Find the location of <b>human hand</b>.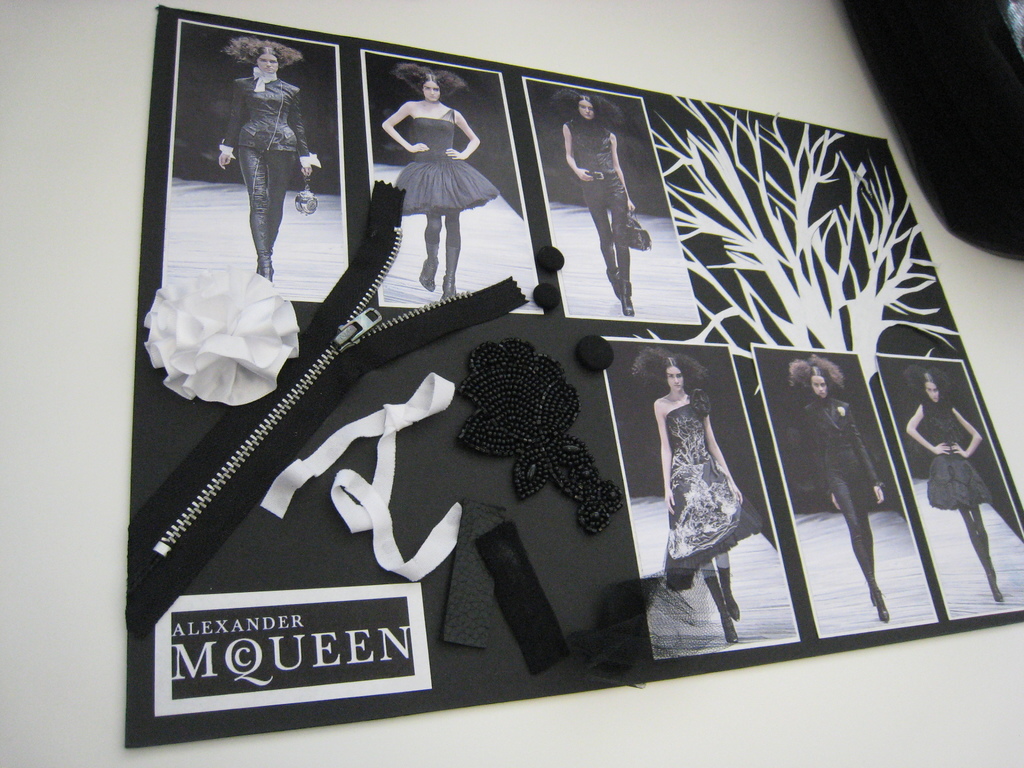
Location: (411, 141, 431, 154).
